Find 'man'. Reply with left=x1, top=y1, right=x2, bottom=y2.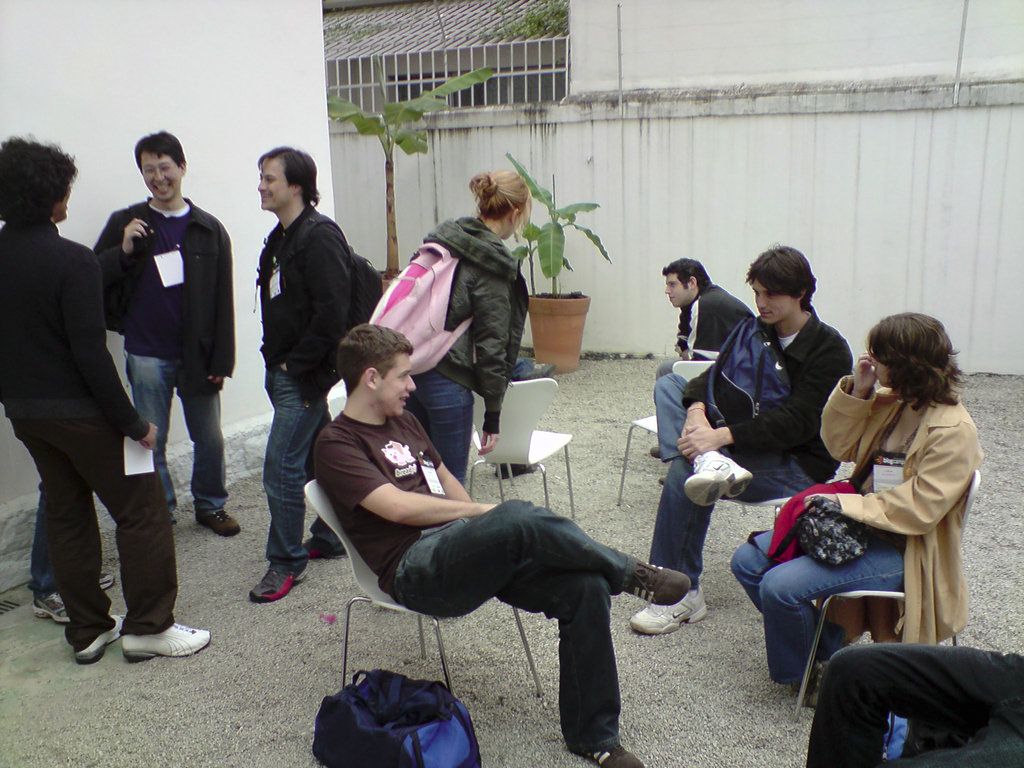
left=312, top=323, right=689, bottom=767.
